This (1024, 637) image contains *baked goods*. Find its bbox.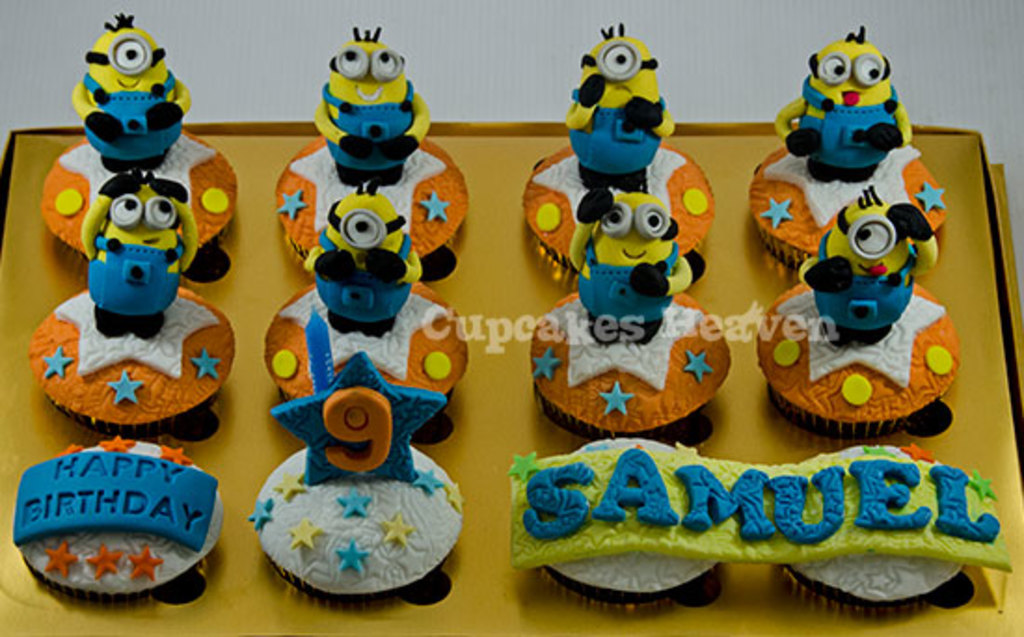
x1=532 y1=432 x2=721 y2=607.
